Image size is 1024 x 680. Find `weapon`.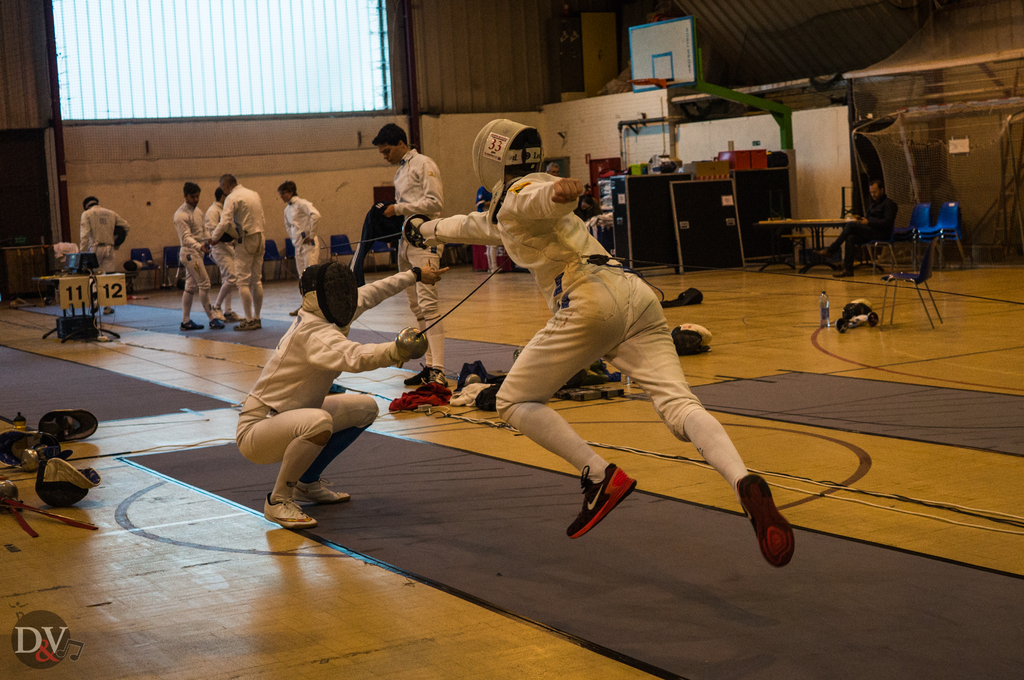
[416, 256, 521, 347].
